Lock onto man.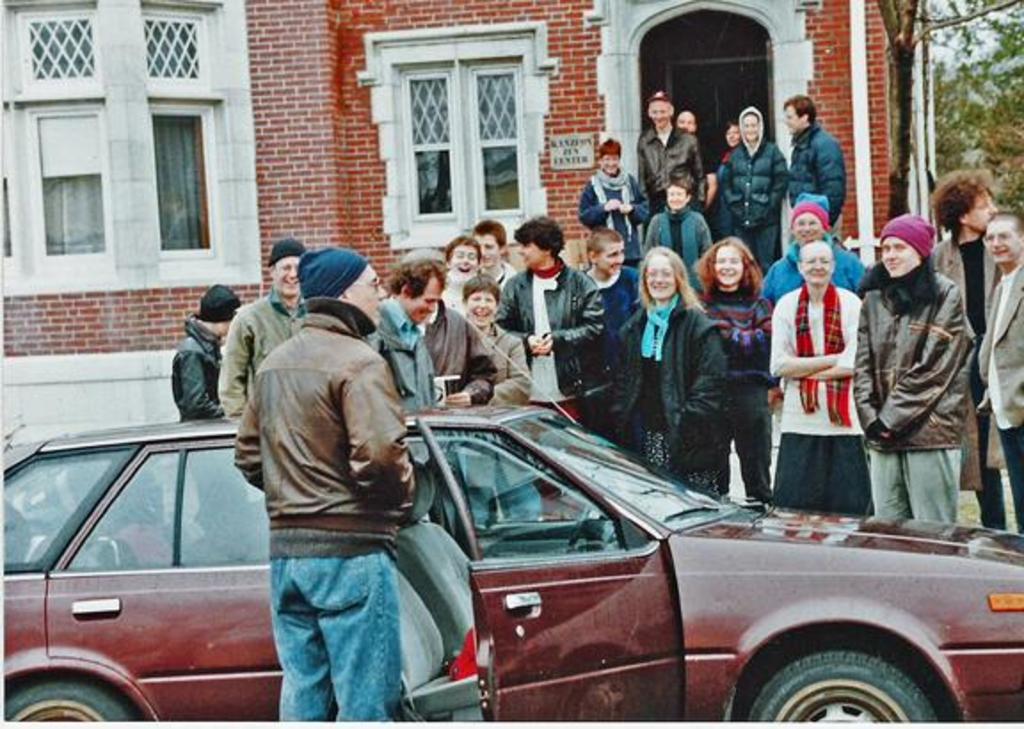
Locked: box(782, 94, 846, 244).
